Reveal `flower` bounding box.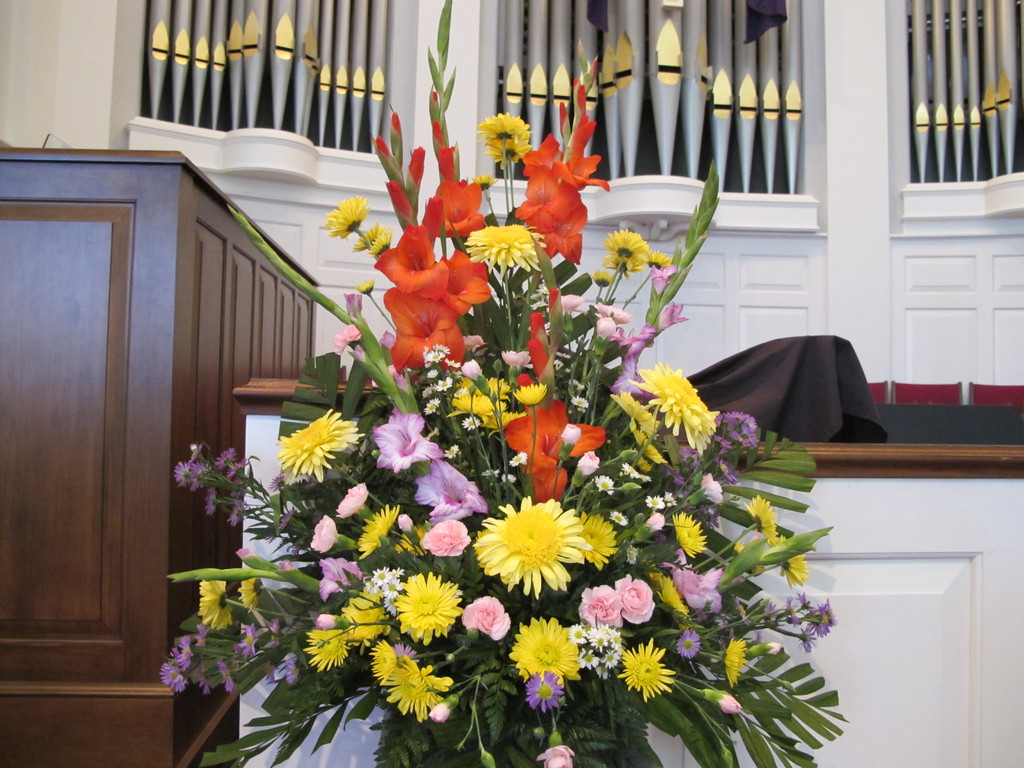
Revealed: crop(396, 104, 398, 134).
